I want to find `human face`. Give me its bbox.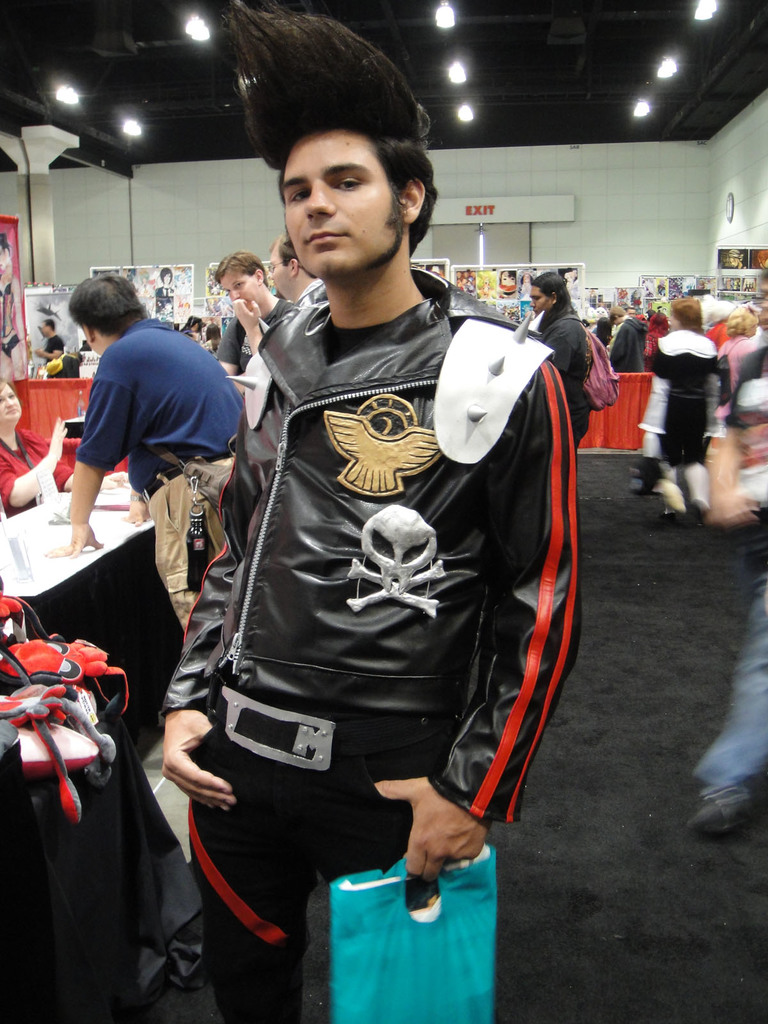
locate(221, 273, 257, 312).
